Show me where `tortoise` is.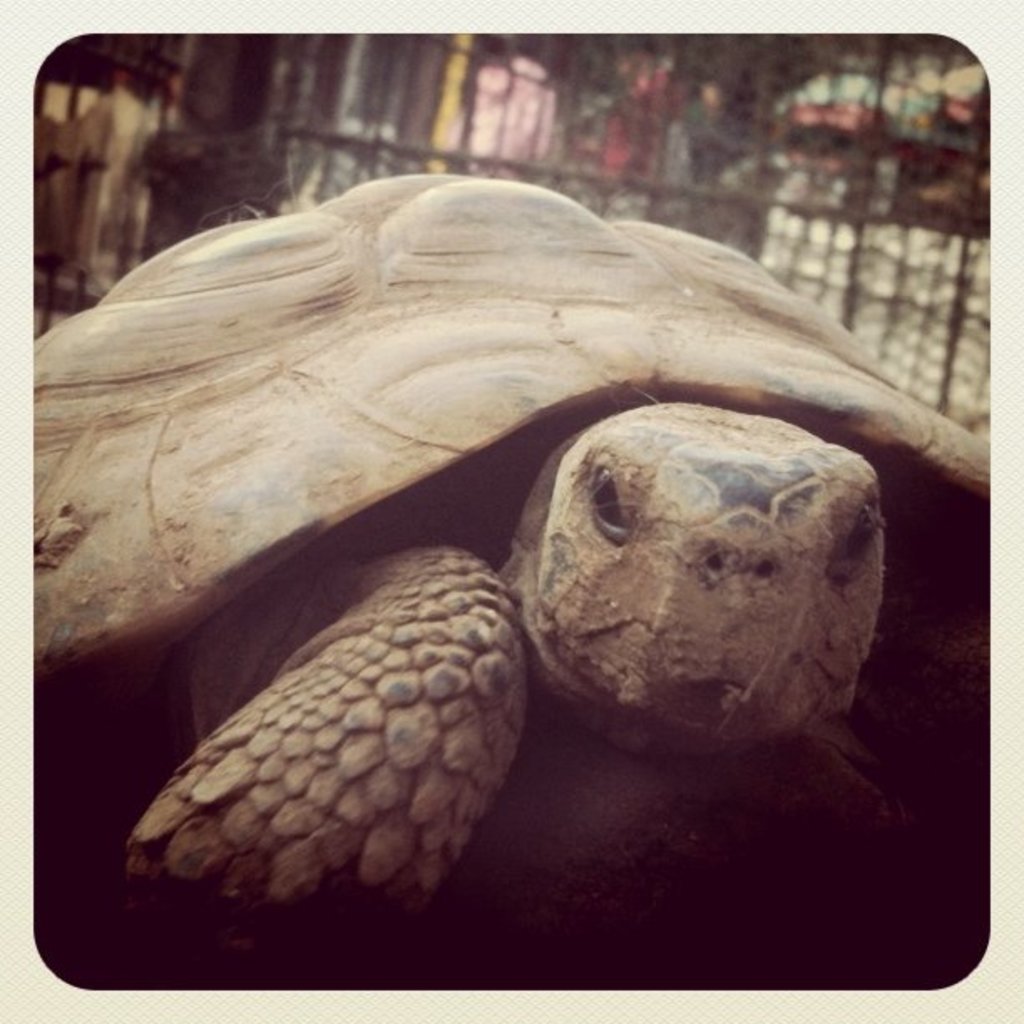
`tortoise` is at [left=33, top=164, right=991, bottom=917].
